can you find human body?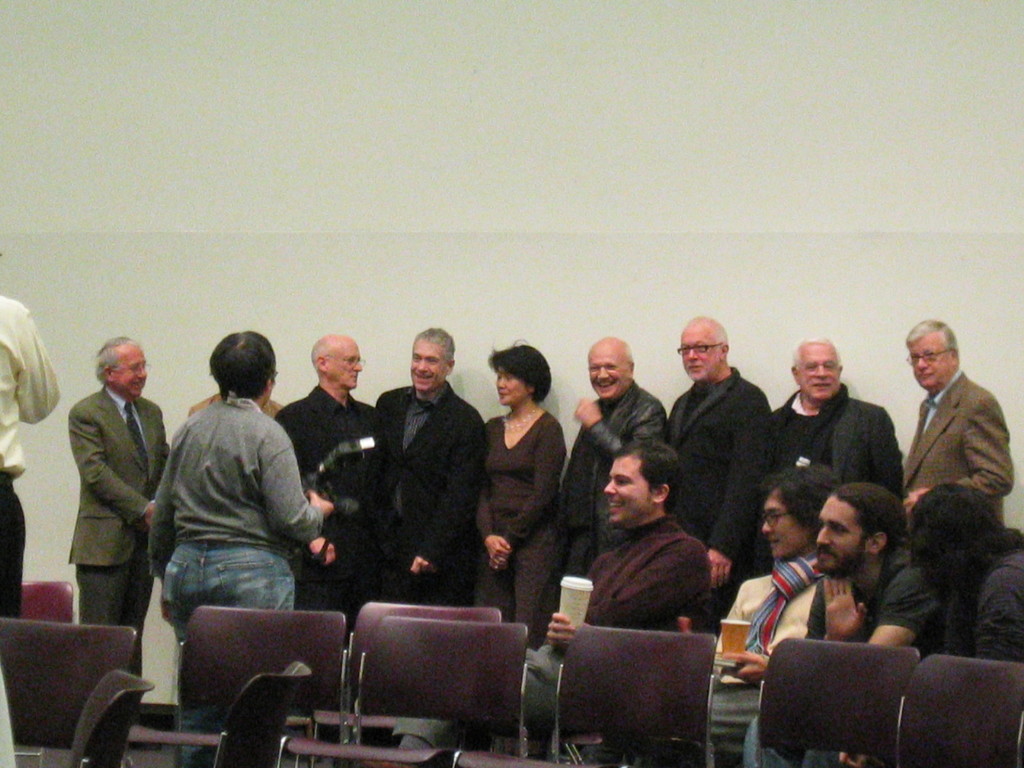
Yes, bounding box: [left=63, top=386, right=173, bottom=652].
